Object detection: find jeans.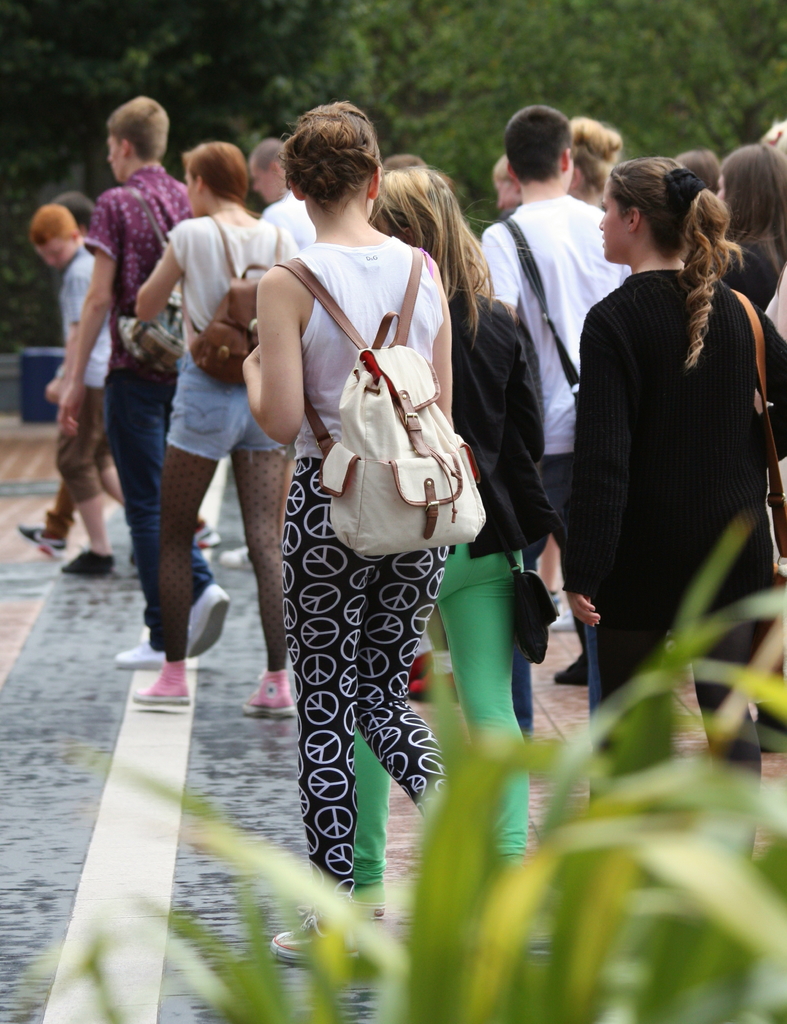
(x1=527, y1=451, x2=578, y2=538).
